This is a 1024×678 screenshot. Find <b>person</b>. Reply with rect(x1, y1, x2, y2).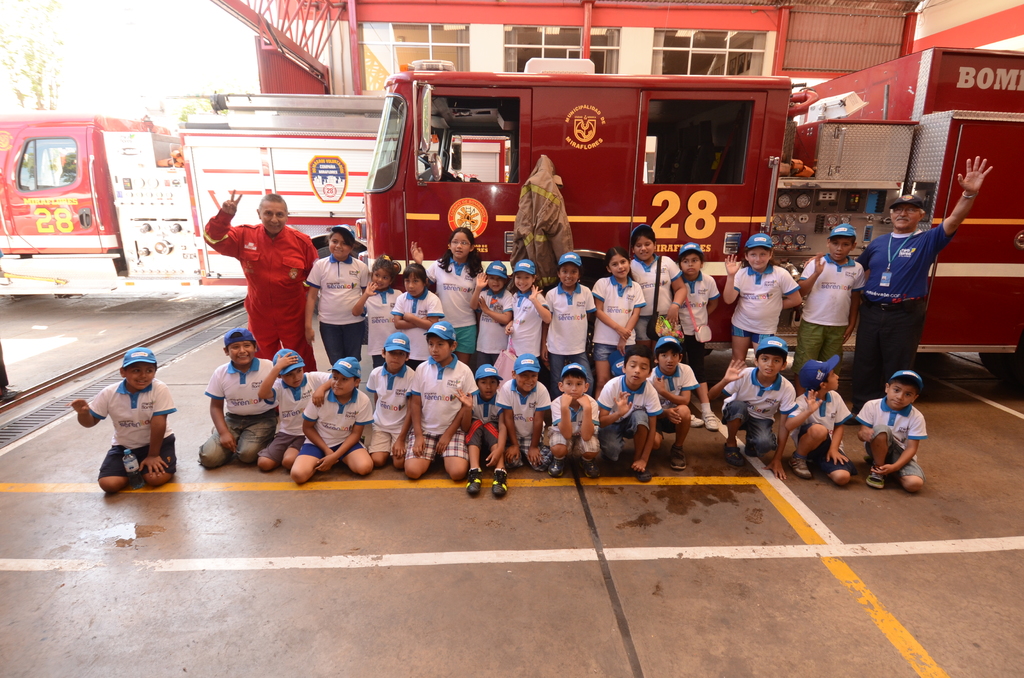
rect(847, 156, 993, 427).
